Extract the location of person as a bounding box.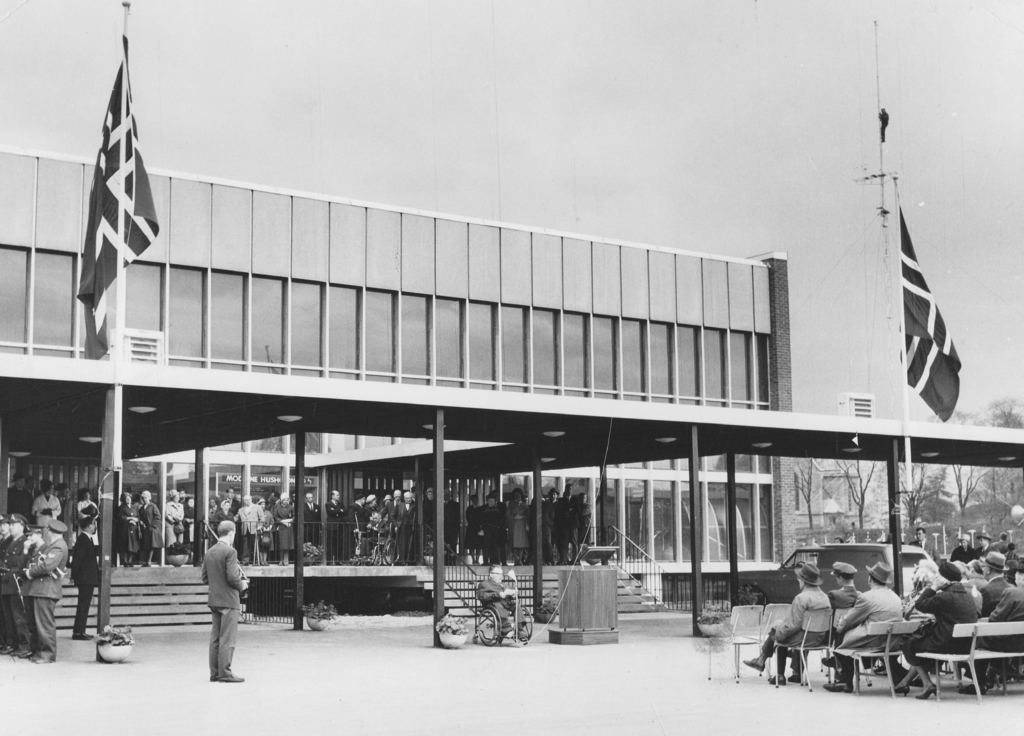
region(257, 500, 270, 556).
